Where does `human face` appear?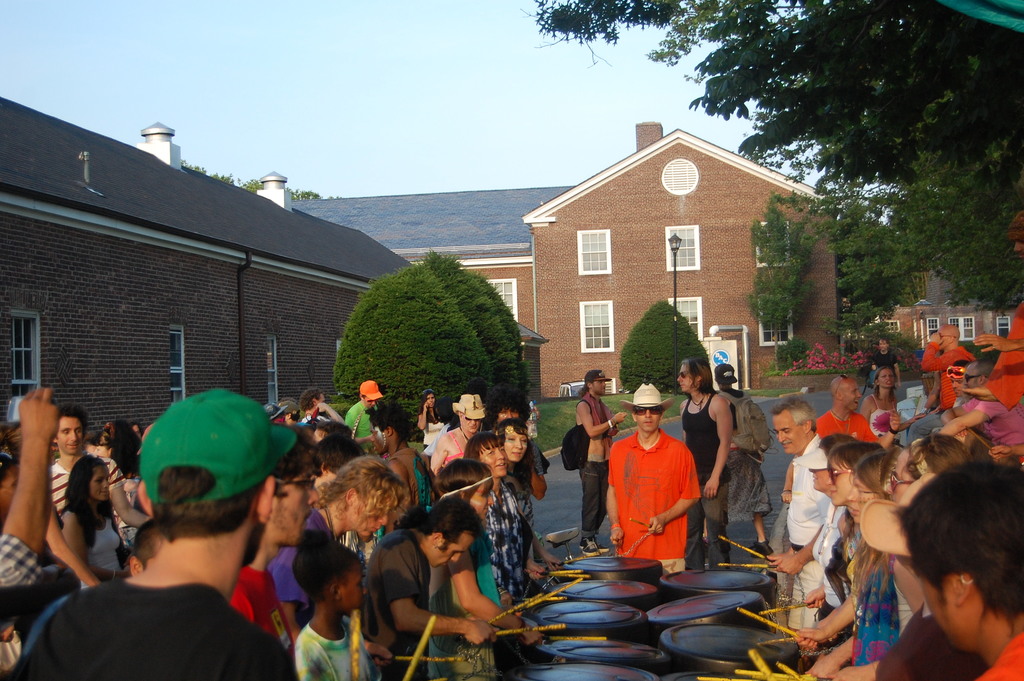
Appears at bbox=(880, 452, 918, 502).
